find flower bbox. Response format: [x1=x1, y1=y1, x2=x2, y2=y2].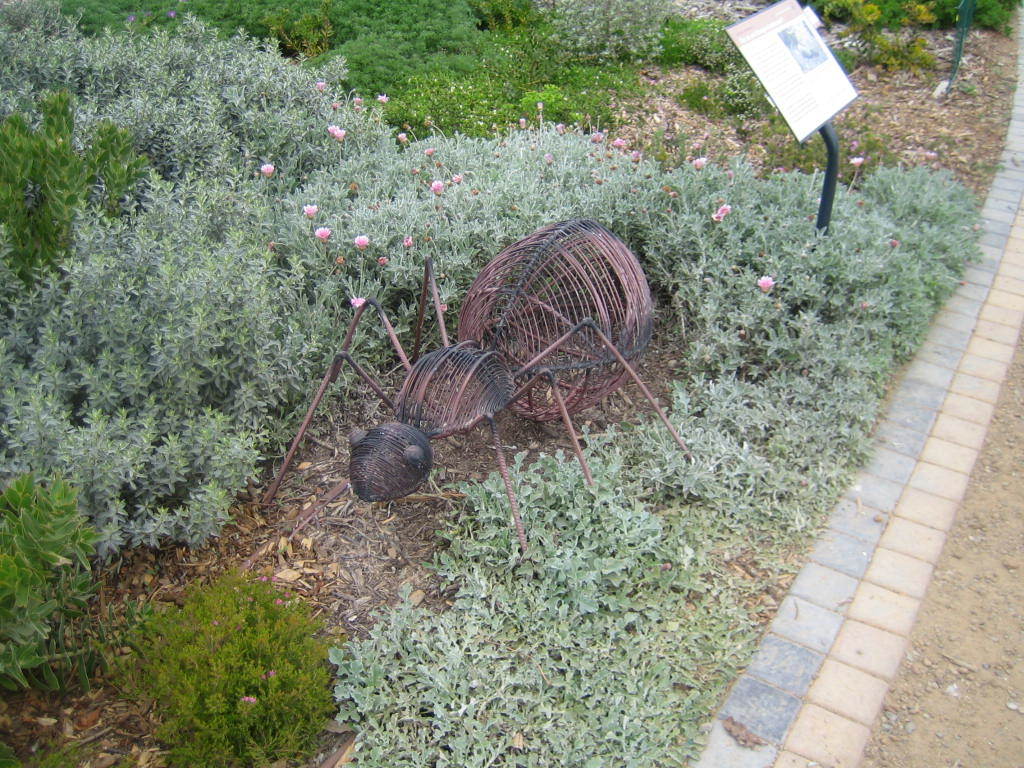
[x1=755, y1=272, x2=772, y2=295].
